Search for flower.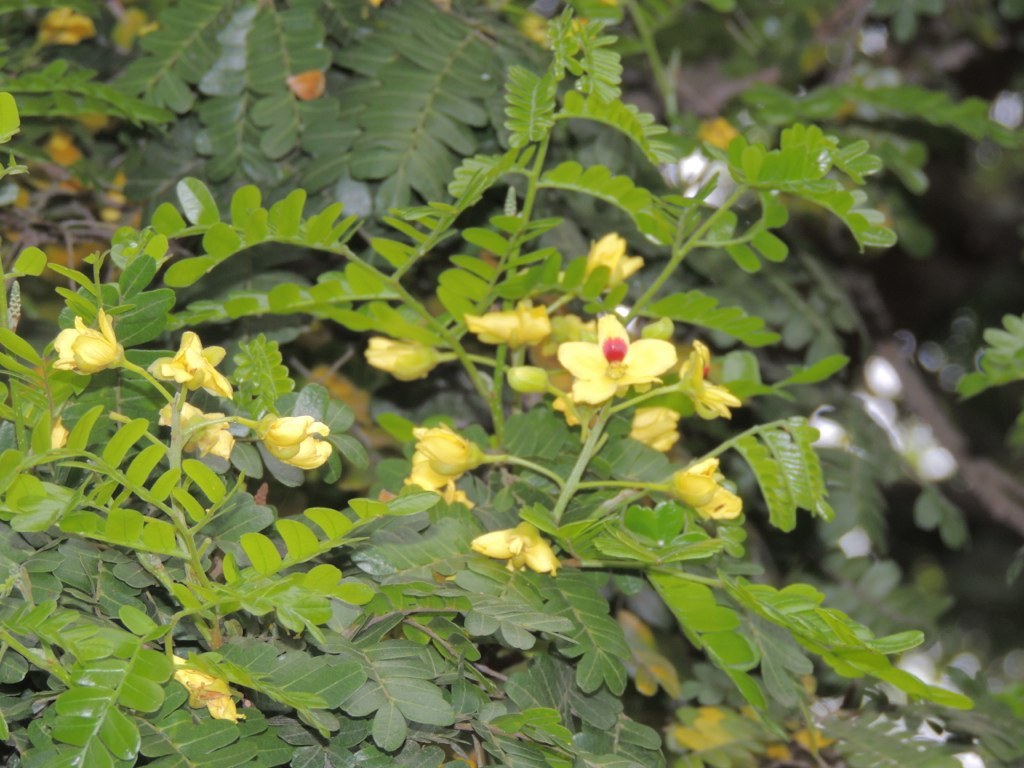
Found at x1=669, y1=452, x2=736, y2=521.
